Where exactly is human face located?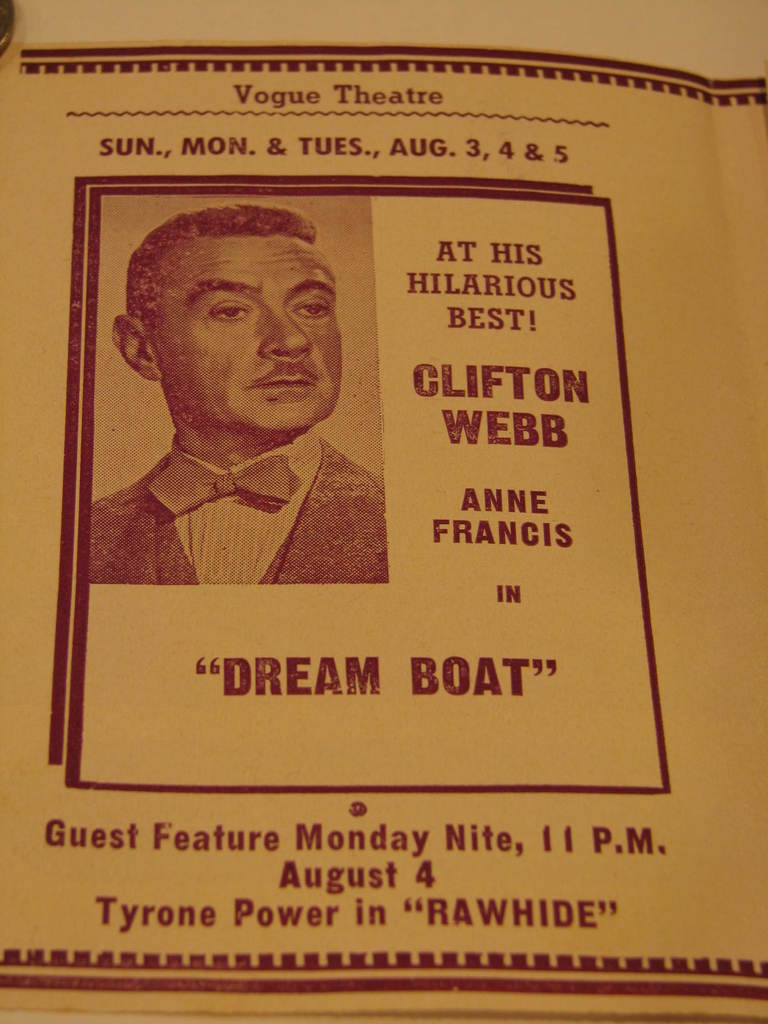
Its bounding box is (left=150, top=237, right=337, bottom=424).
